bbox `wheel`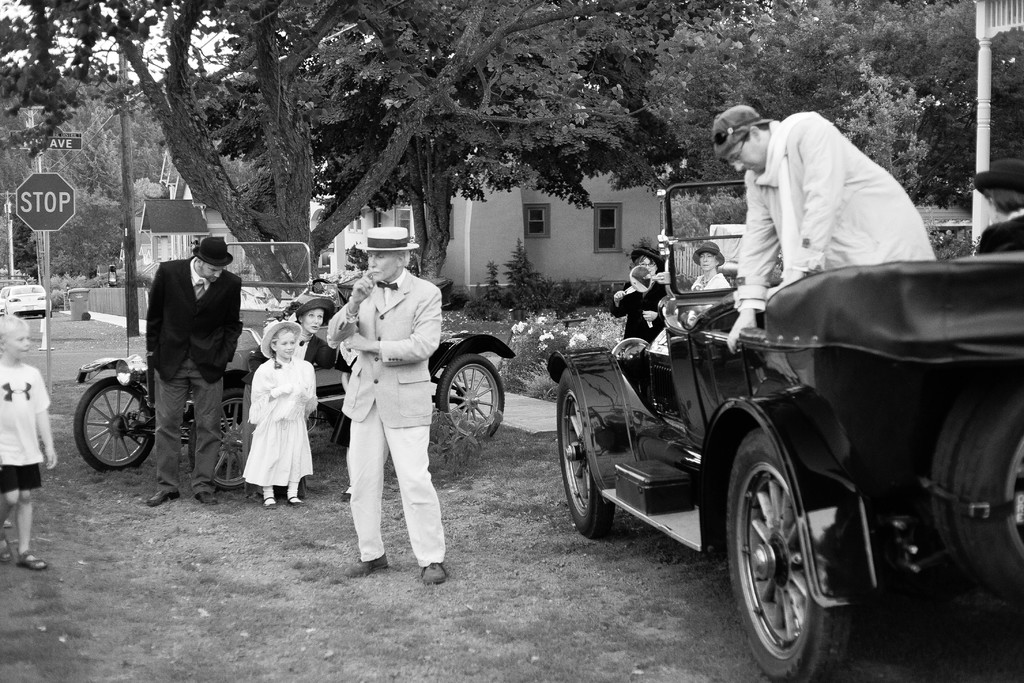
Rect(564, 378, 620, 553)
